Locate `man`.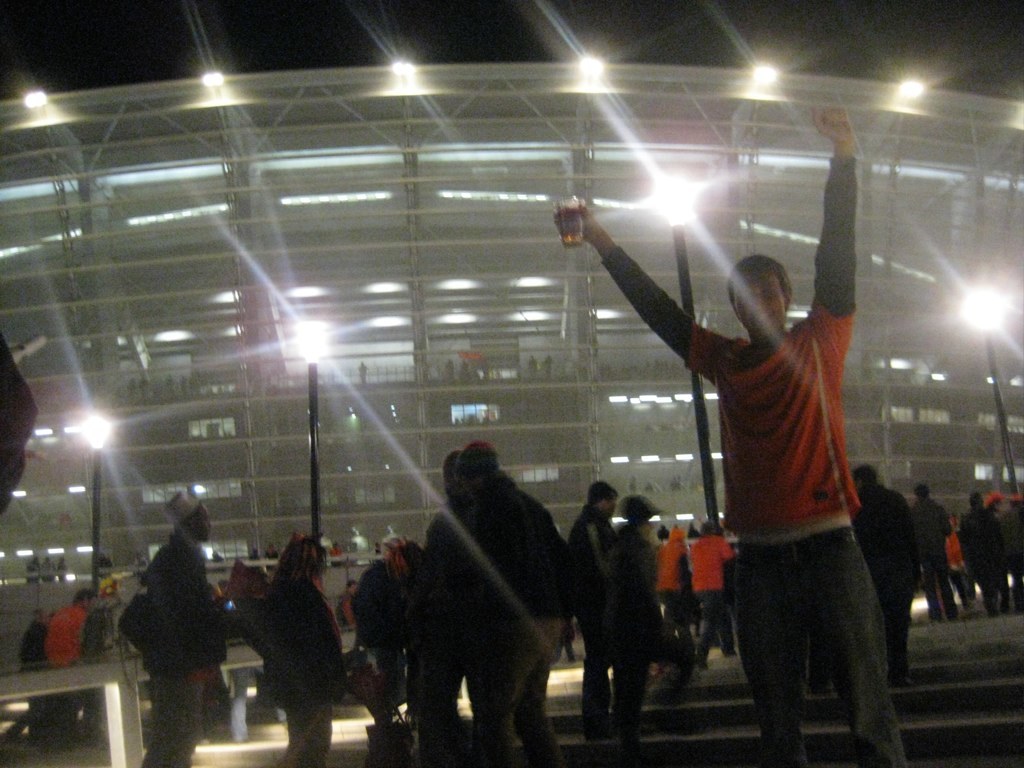
Bounding box: select_region(573, 480, 634, 742).
